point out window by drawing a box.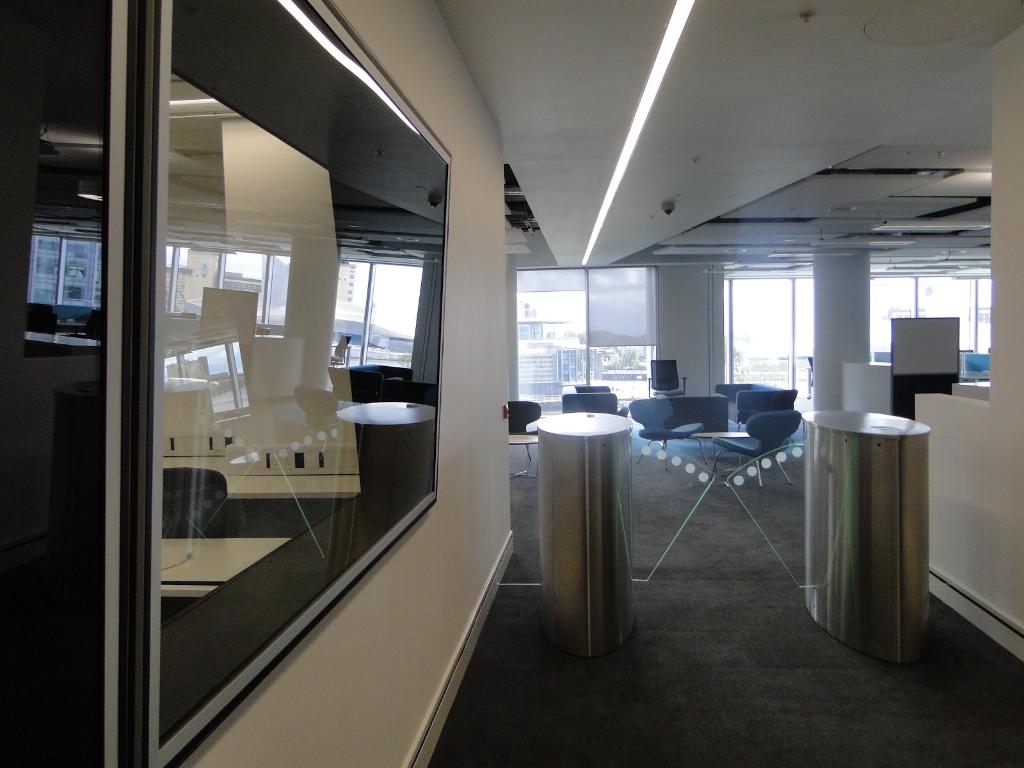
detection(332, 236, 420, 368).
